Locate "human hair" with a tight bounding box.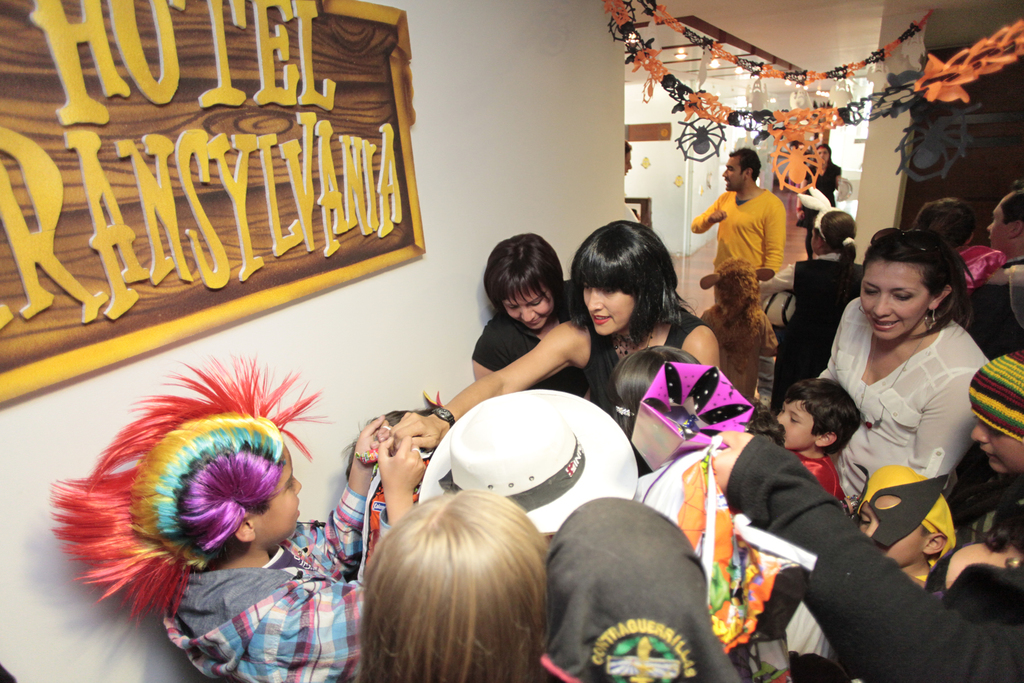
{"left": 482, "top": 231, "right": 564, "bottom": 319}.
